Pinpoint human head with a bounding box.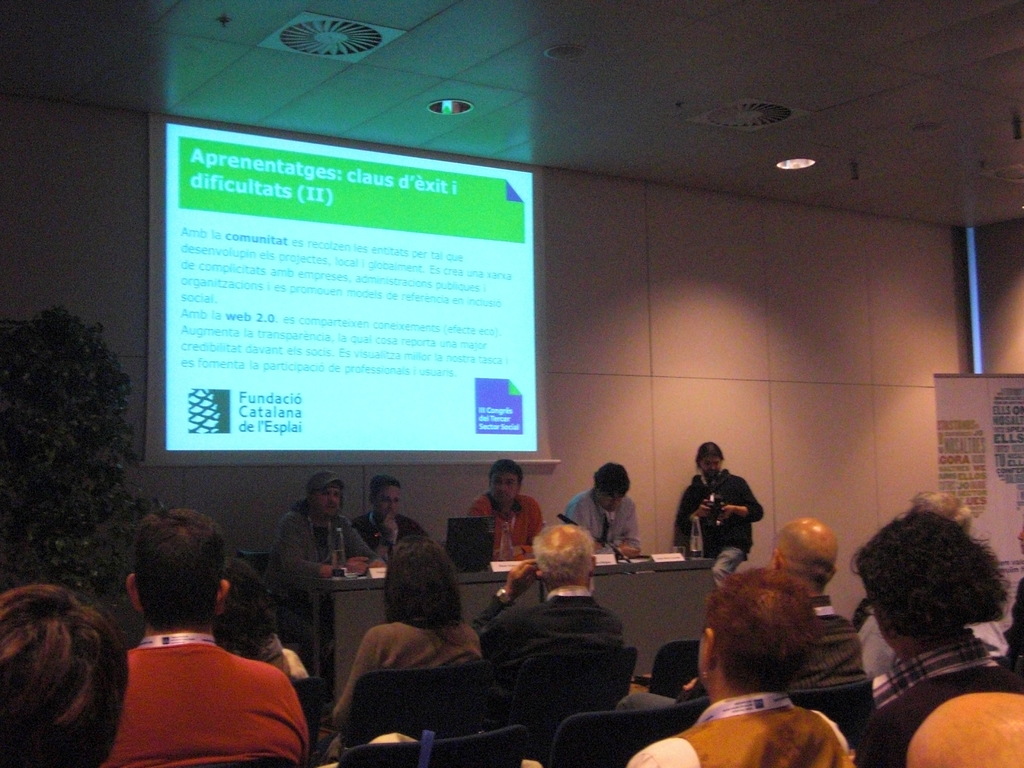
{"x1": 695, "y1": 564, "x2": 820, "y2": 703}.
